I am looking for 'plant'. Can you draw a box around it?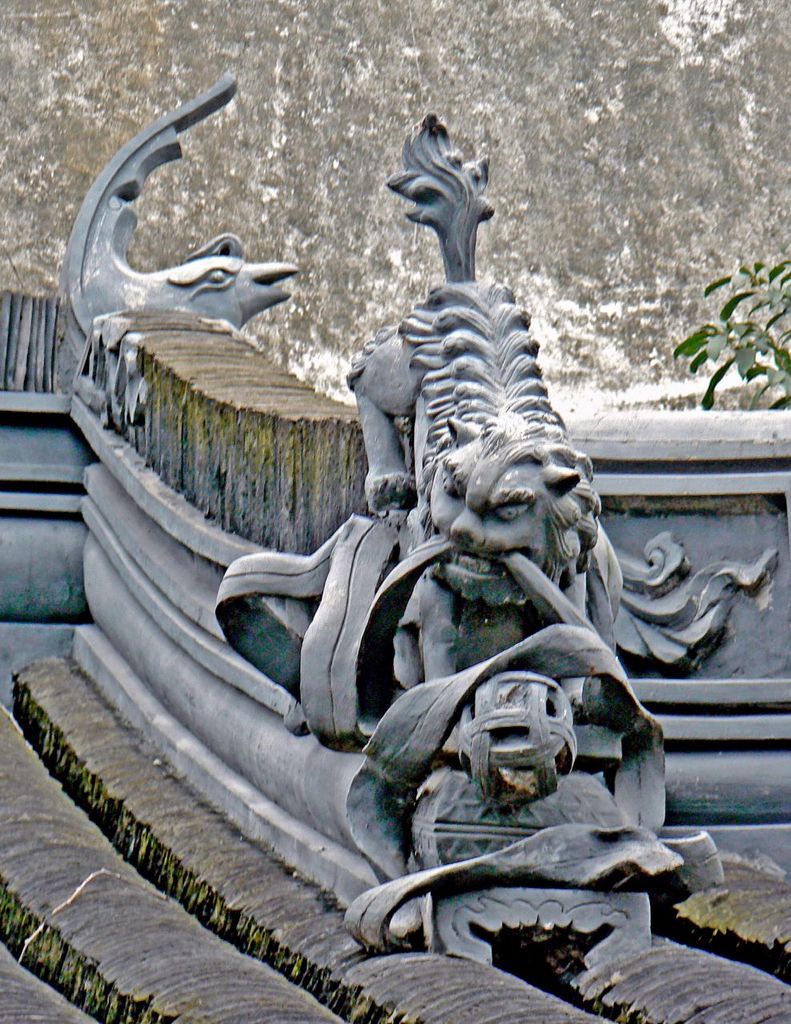
Sure, the bounding box is (671,230,790,422).
